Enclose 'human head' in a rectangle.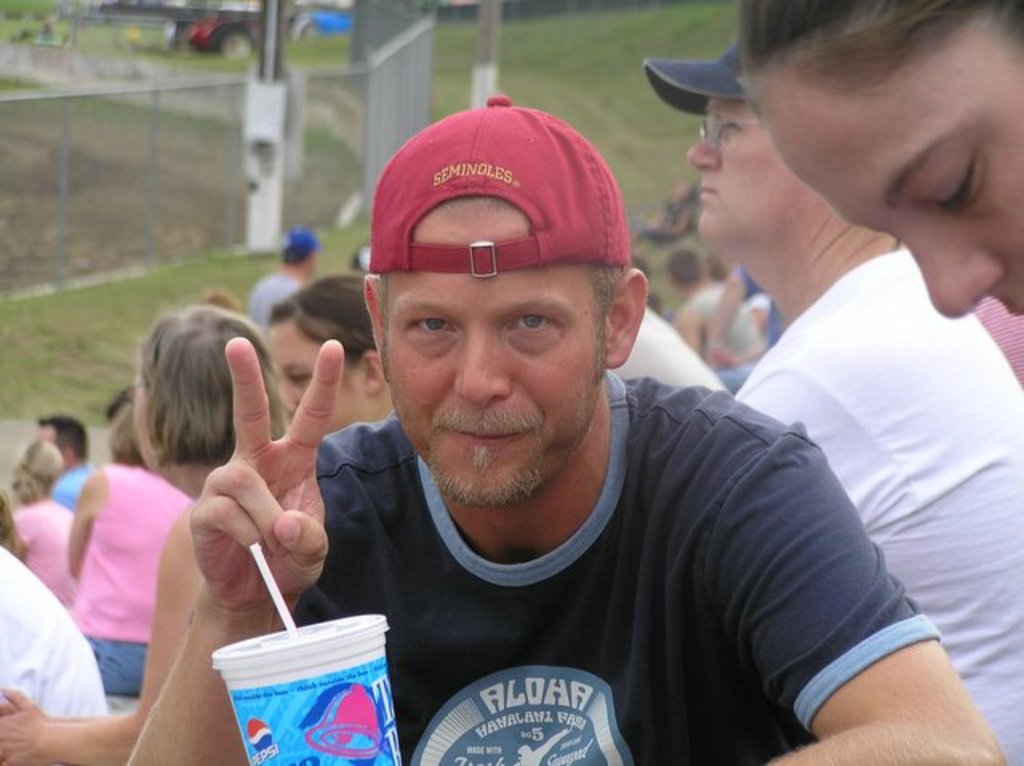
<region>280, 229, 318, 273</region>.
